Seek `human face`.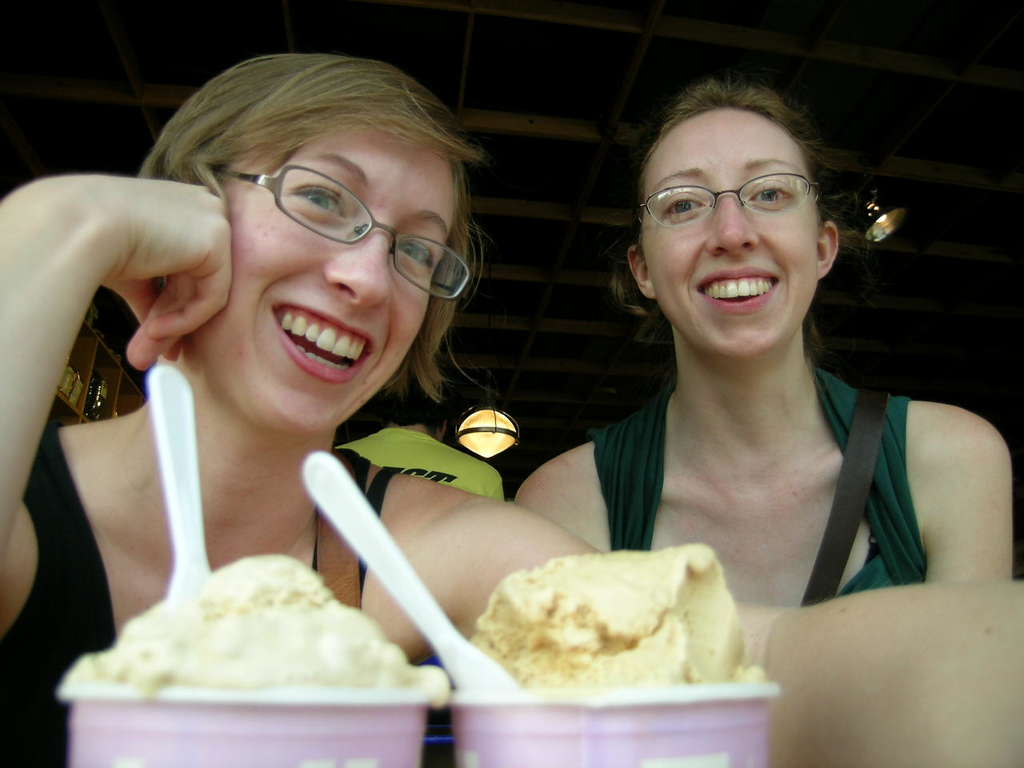
[x1=642, y1=105, x2=819, y2=354].
